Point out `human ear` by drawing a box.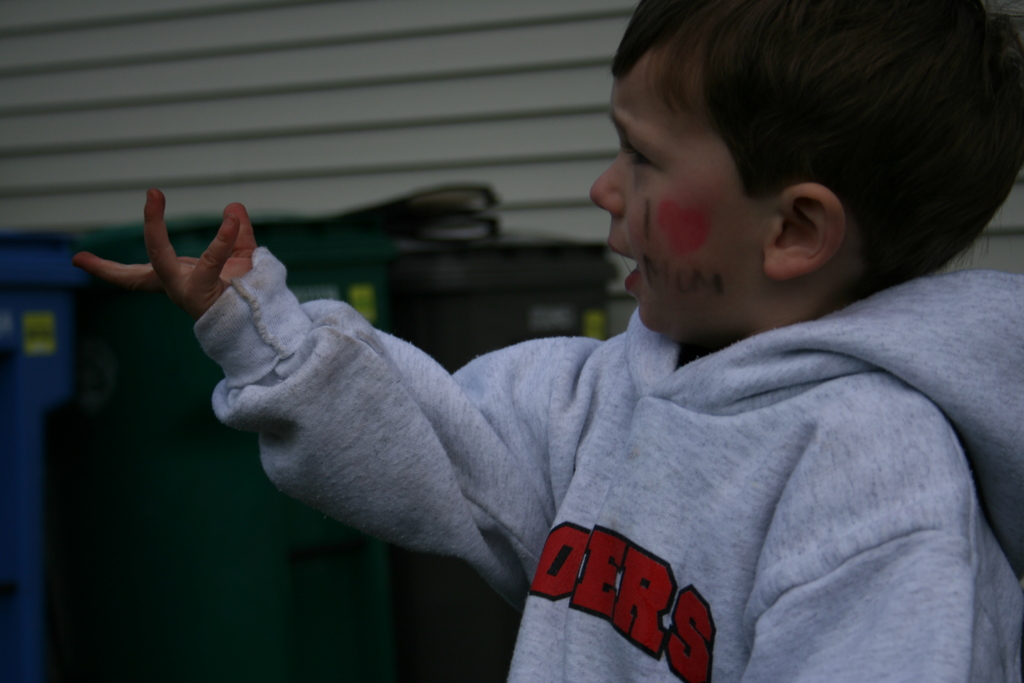
{"x1": 767, "y1": 184, "x2": 847, "y2": 279}.
